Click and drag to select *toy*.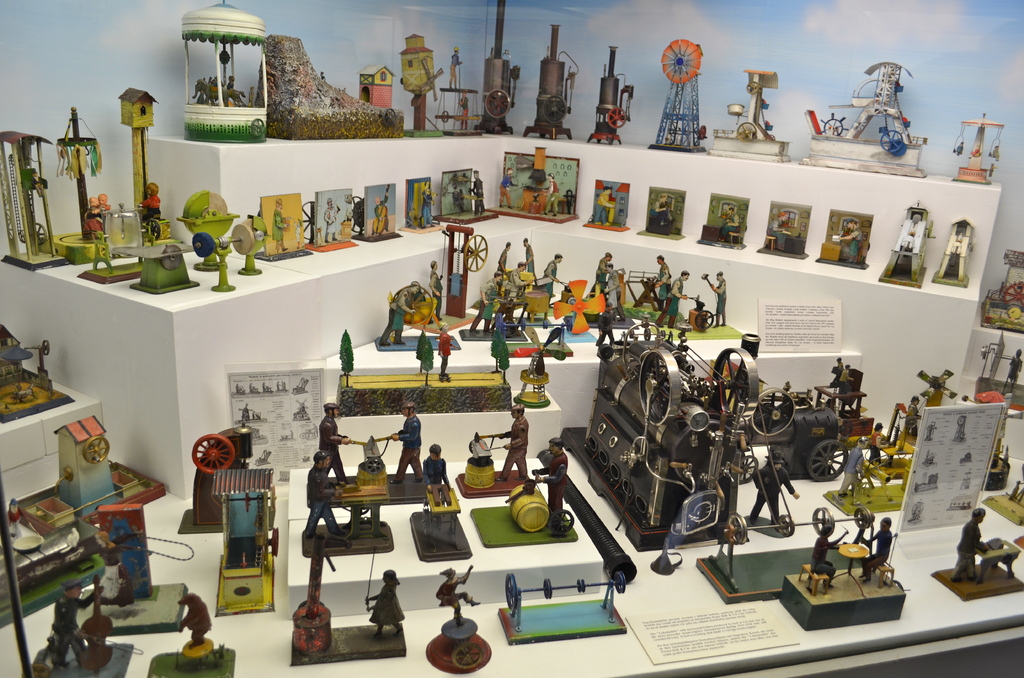
Selection: <box>406,34,448,141</box>.
